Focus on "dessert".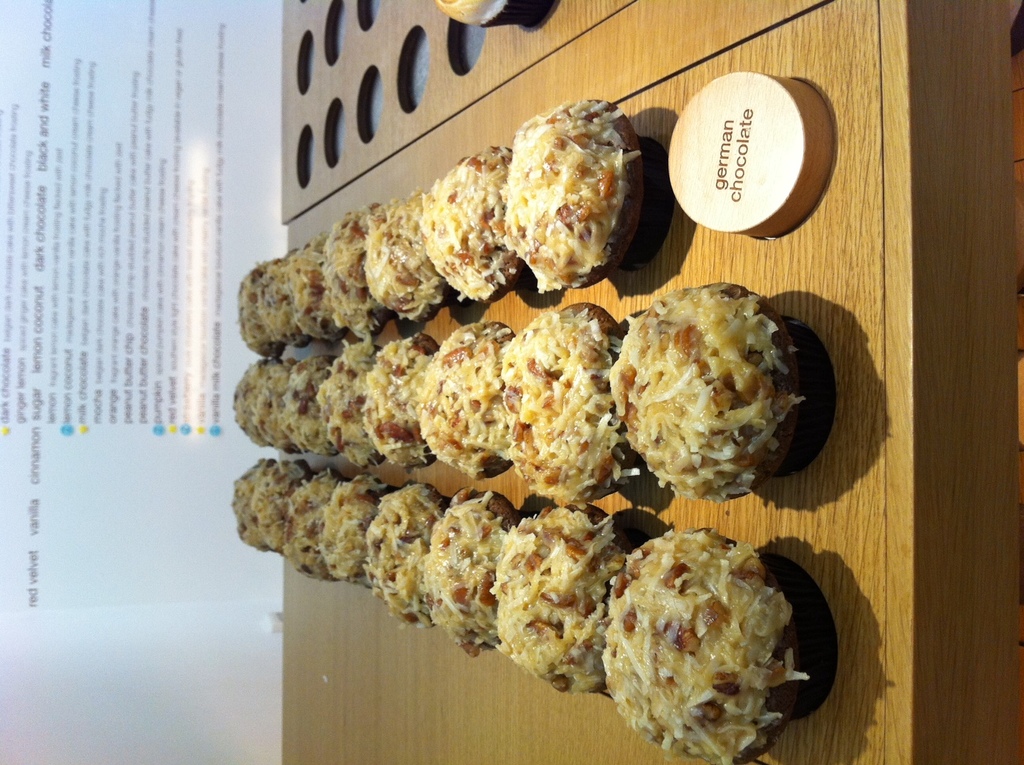
Focused at (left=248, top=265, right=285, bottom=360).
